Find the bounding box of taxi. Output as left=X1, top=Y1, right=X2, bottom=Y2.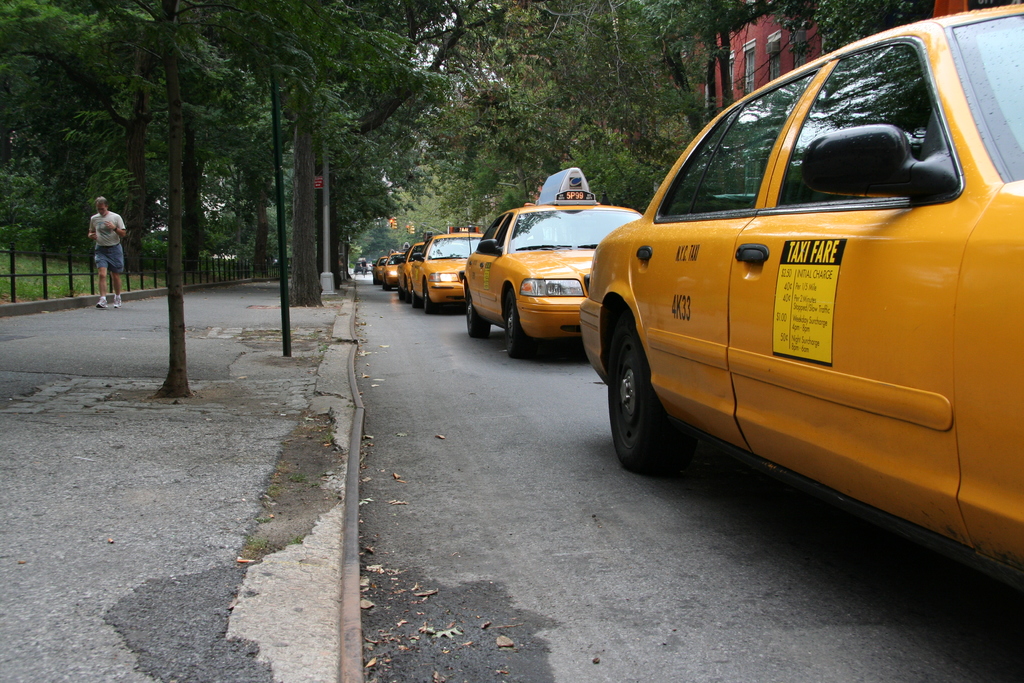
left=461, top=170, right=644, bottom=357.
